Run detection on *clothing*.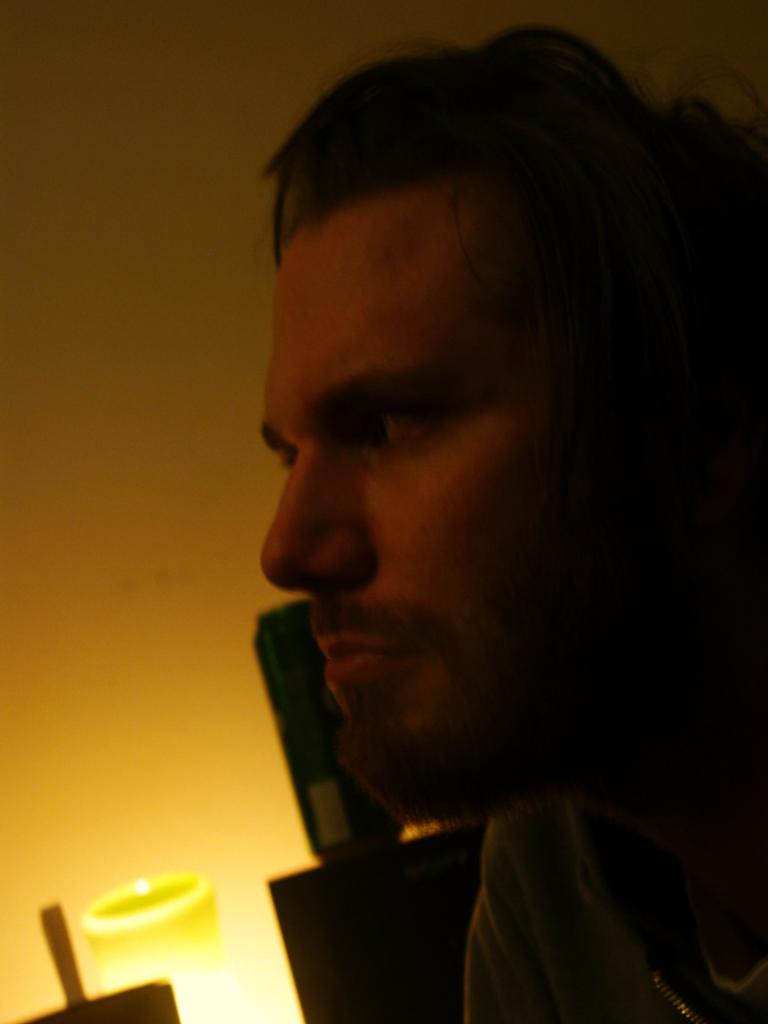
Result: 264/711/767/1023.
